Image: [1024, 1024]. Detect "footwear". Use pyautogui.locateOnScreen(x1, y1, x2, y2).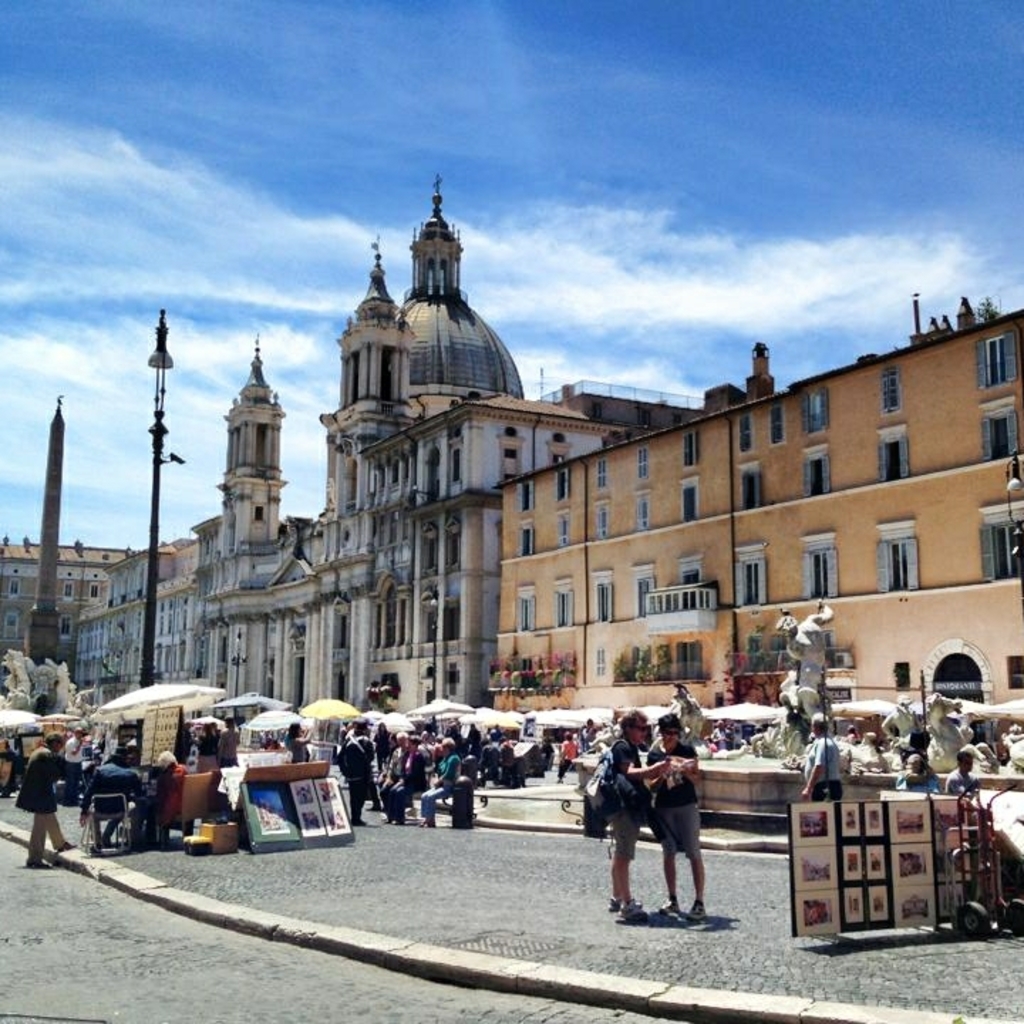
pyautogui.locateOnScreen(687, 897, 703, 922).
